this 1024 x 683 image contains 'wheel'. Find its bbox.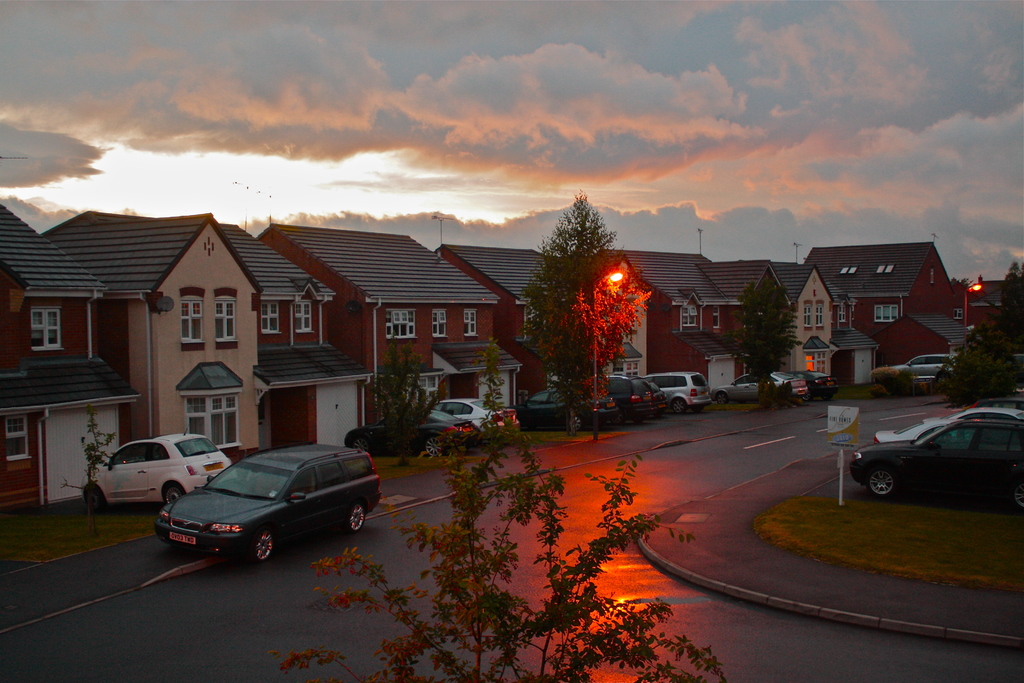
<region>670, 400, 687, 416</region>.
